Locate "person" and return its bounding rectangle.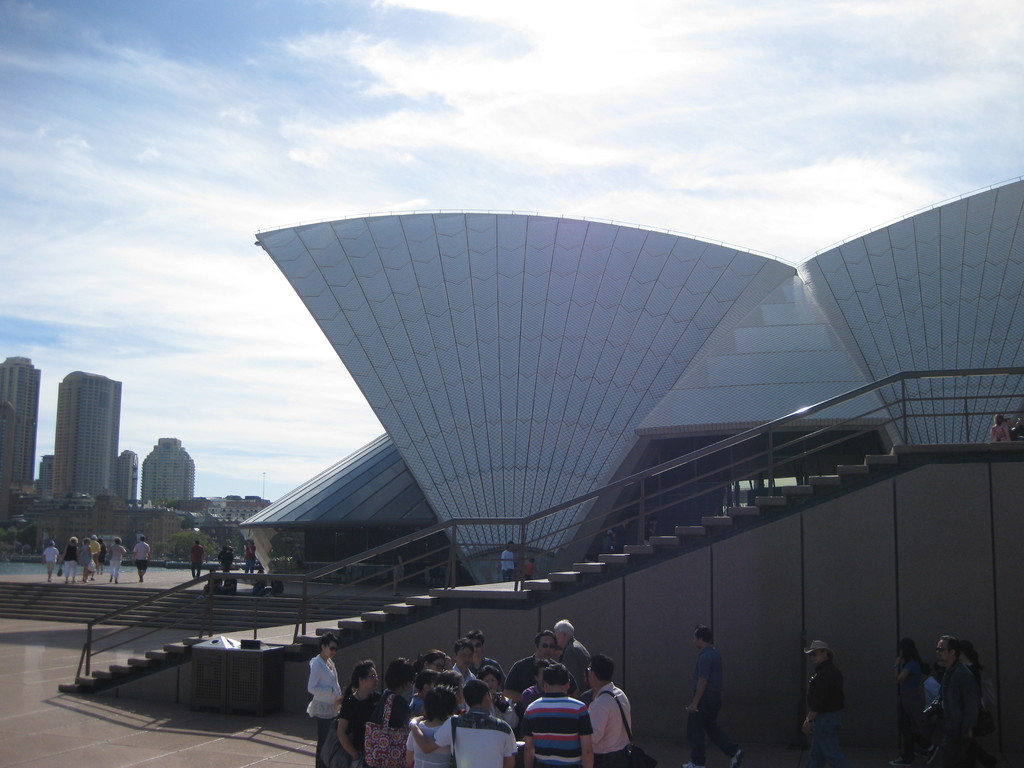
region(921, 637, 982, 767).
